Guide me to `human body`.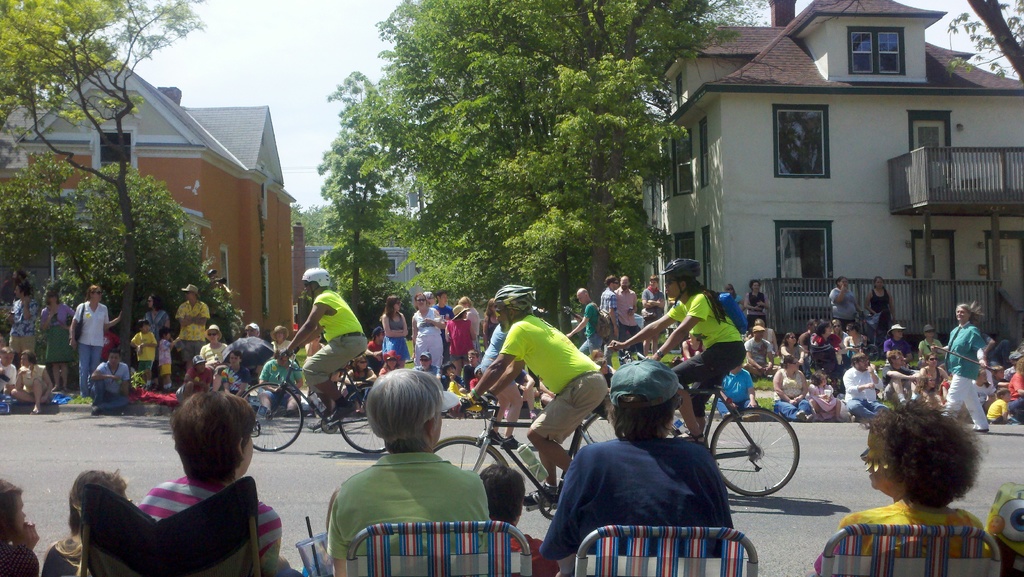
Guidance: bbox(516, 370, 536, 421).
